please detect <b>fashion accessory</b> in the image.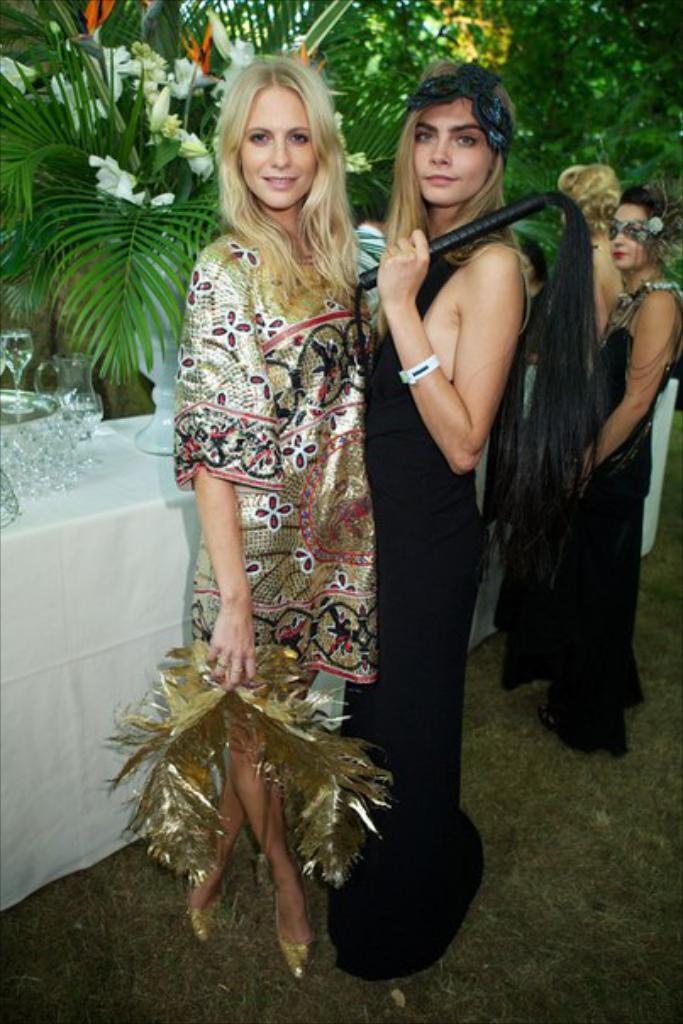
181 899 215 934.
